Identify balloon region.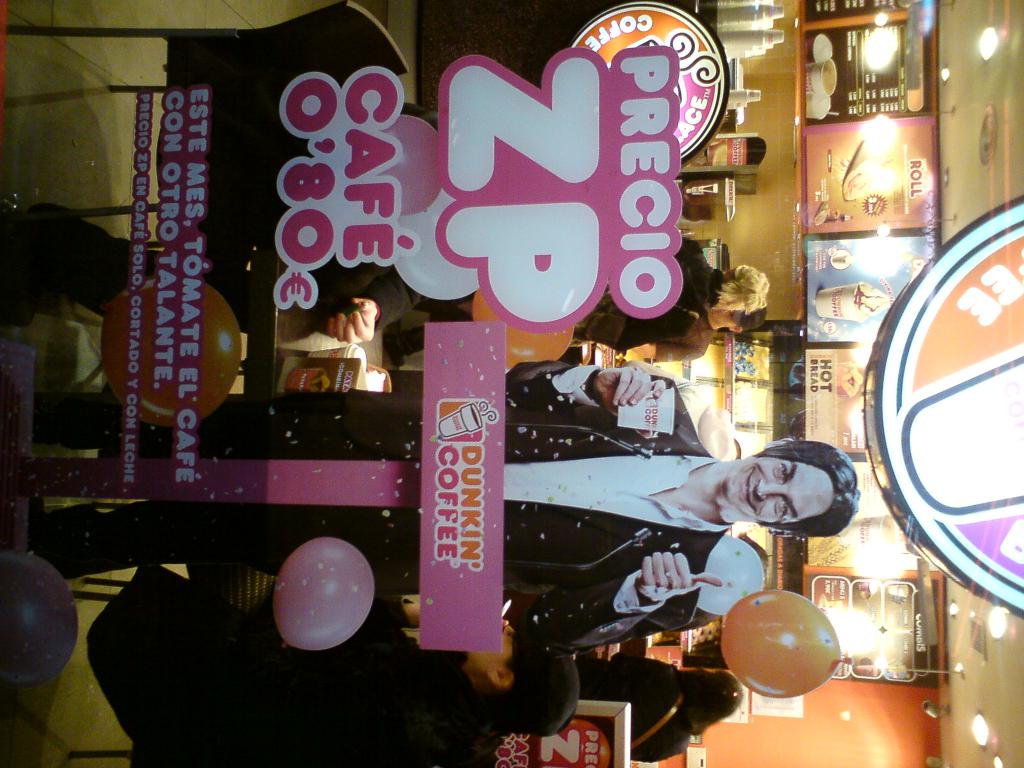
Region: <box>696,533,765,614</box>.
